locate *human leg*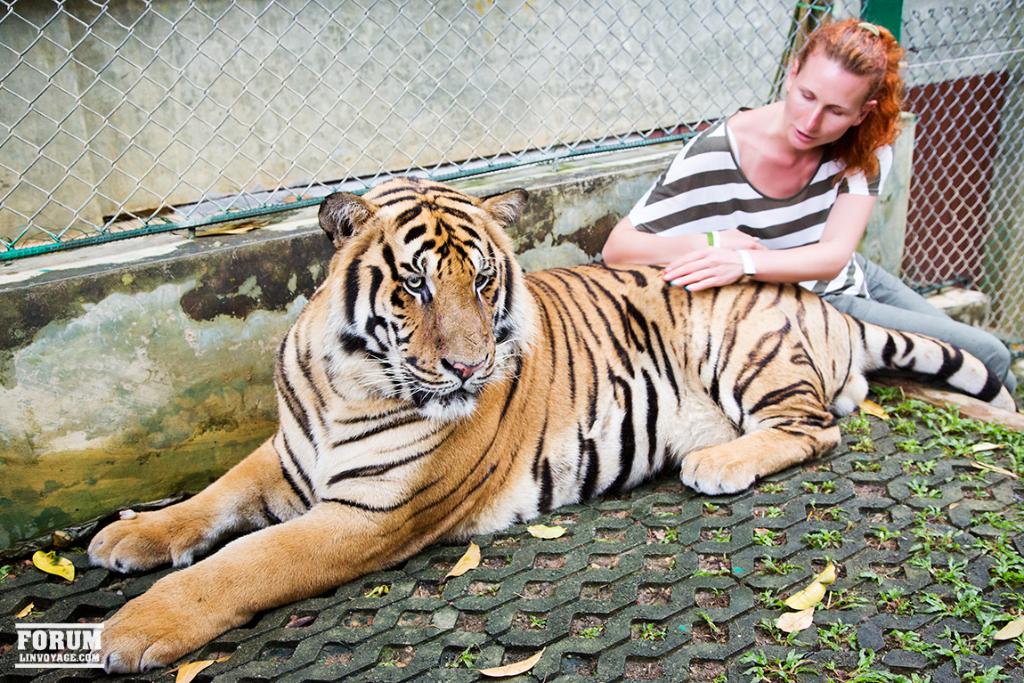
locate(828, 292, 1012, 384)
